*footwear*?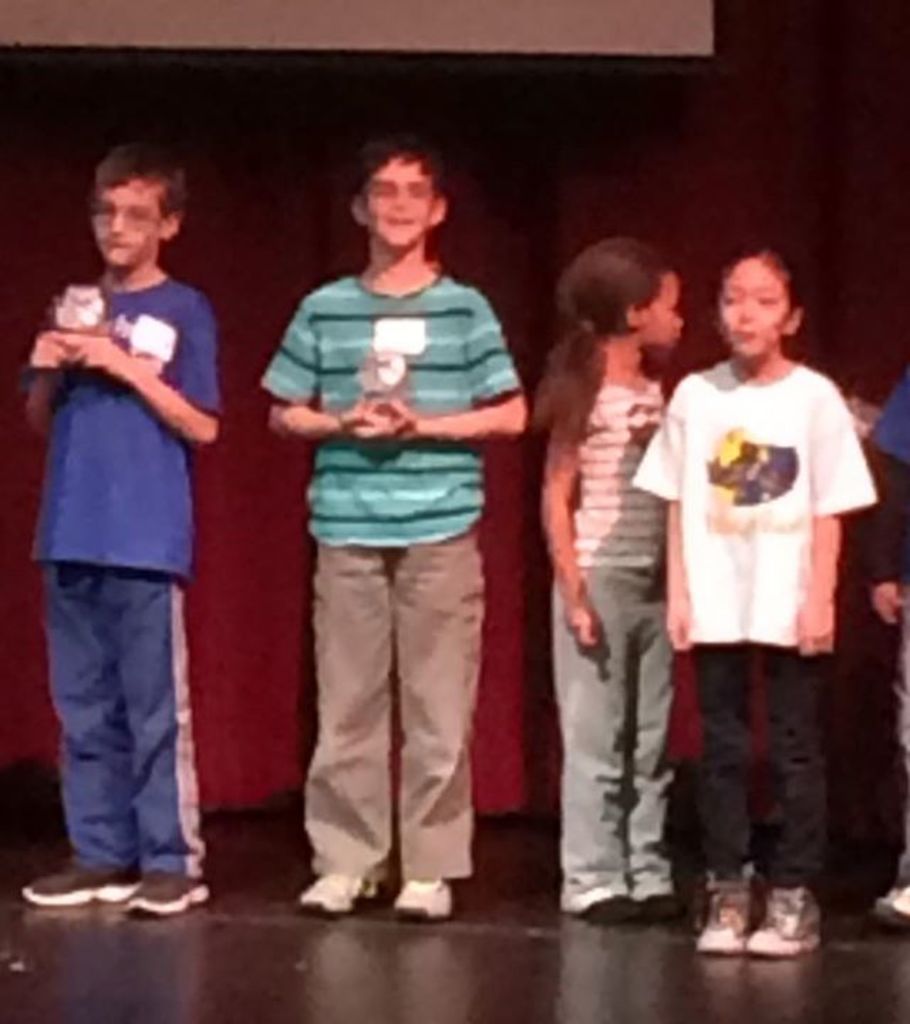
(557, 885, 626, 910)
